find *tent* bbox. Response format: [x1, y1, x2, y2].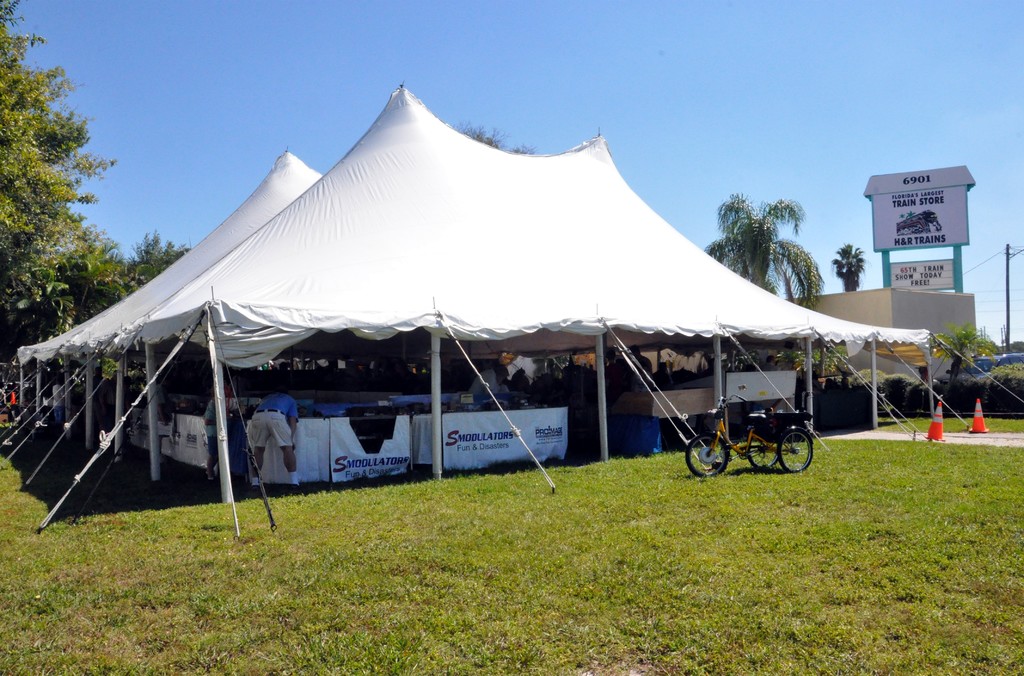
[1, 77, 1023, 536].
